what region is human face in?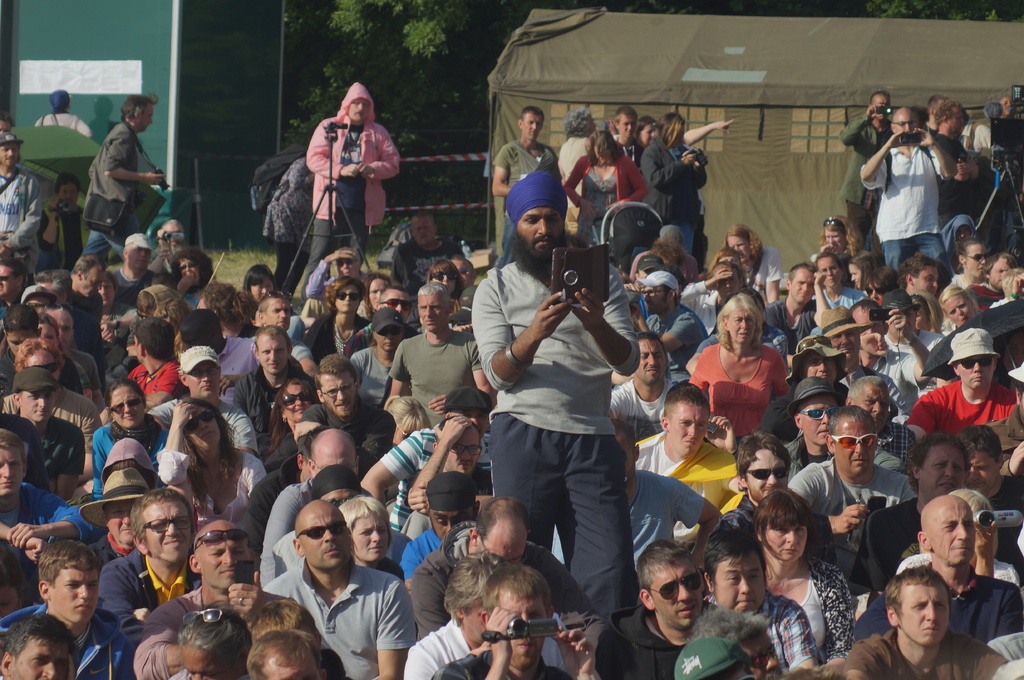
40, 278, 53, 294.
